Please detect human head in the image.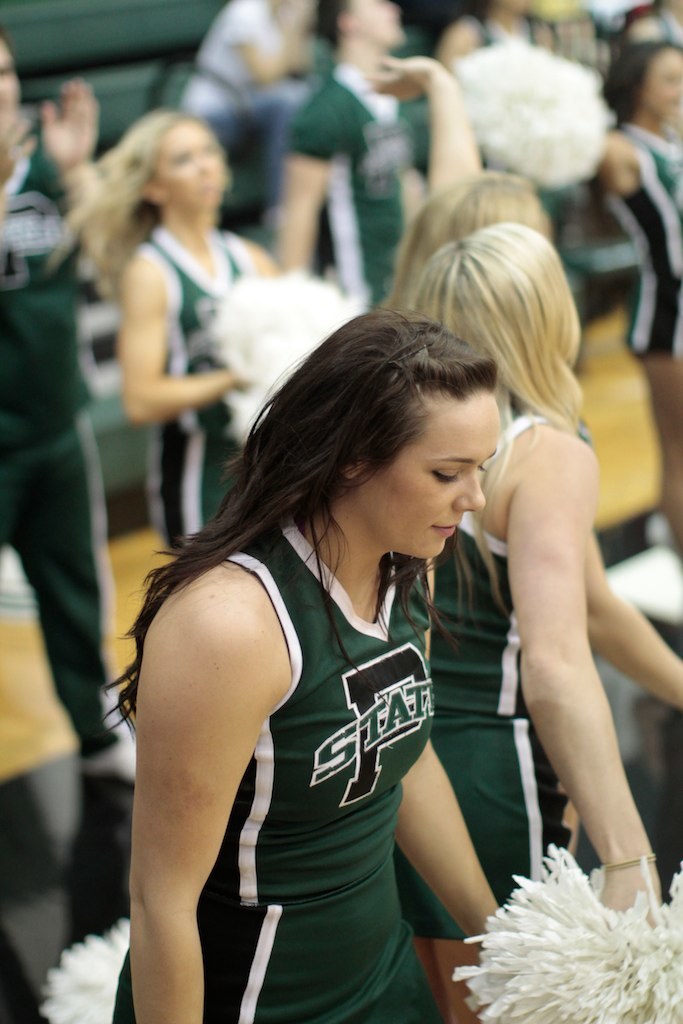
111/109/240/216.
